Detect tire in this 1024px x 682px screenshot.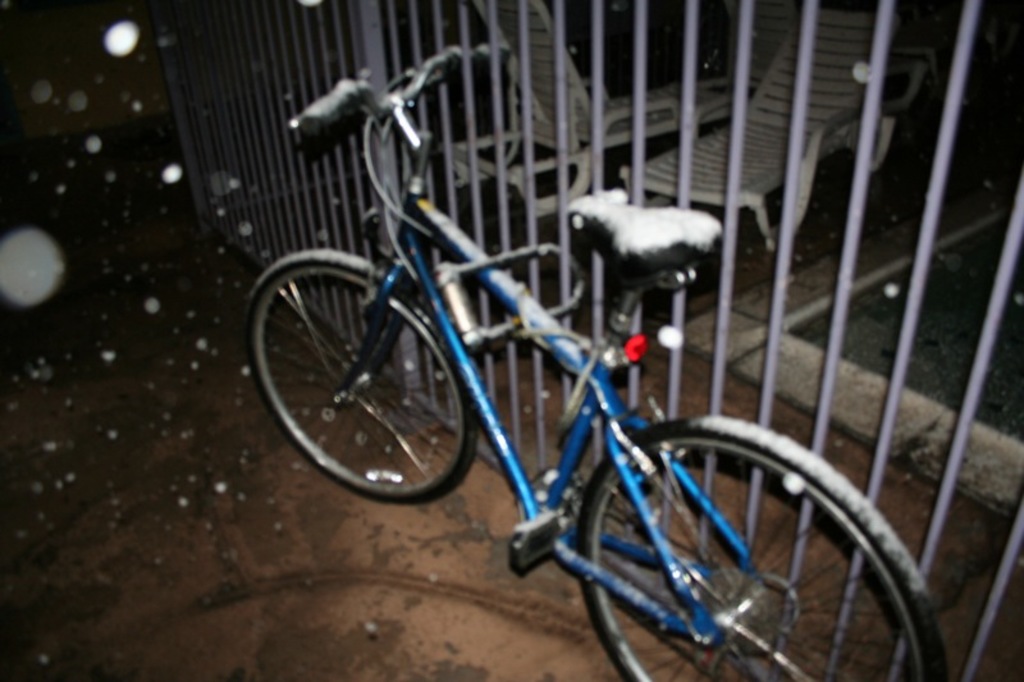
Detection: (left=541, top=390, right=929, bottom=672).
